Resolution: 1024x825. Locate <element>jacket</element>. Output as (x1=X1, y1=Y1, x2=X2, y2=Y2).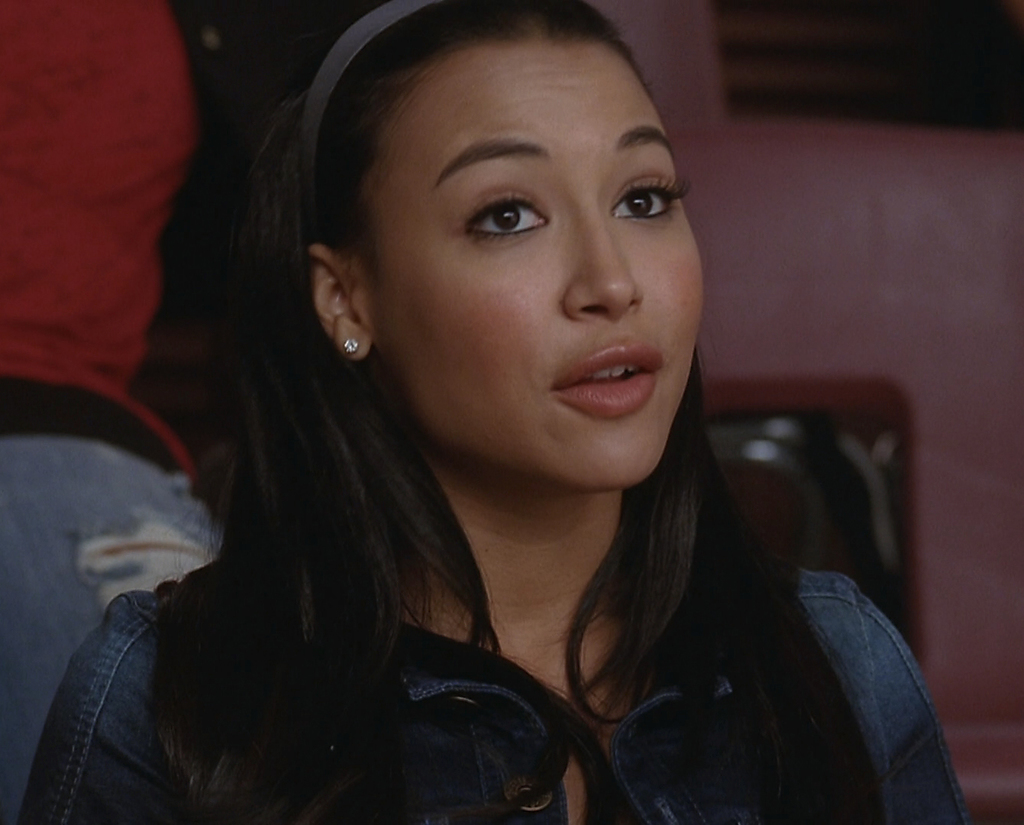
(x1=13, y1=540, x2=972, y2=824).
